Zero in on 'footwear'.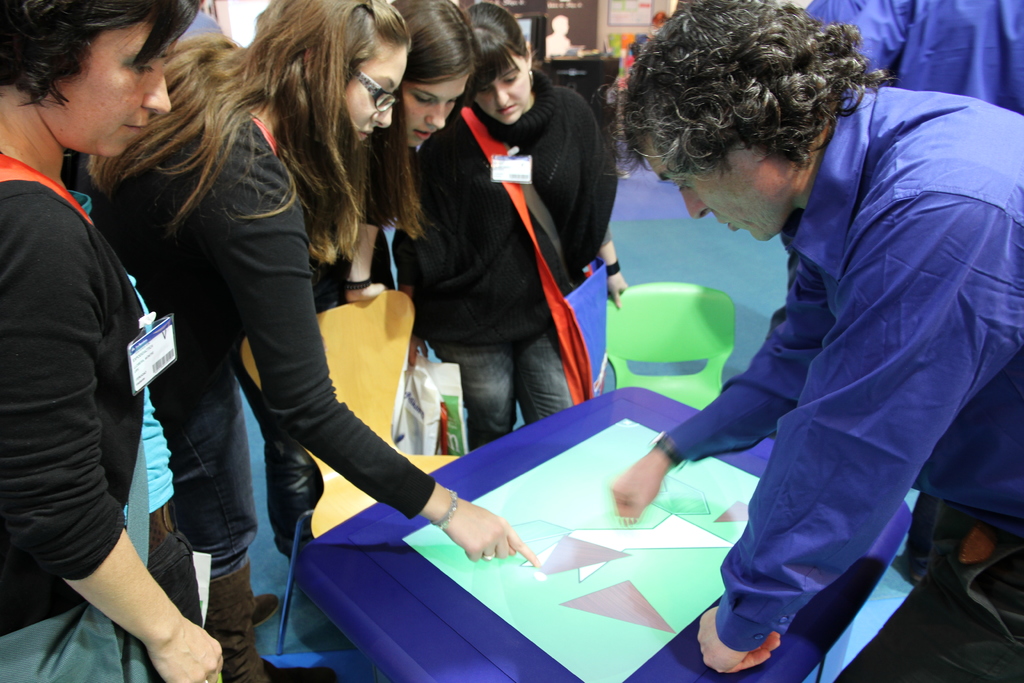
Zeroed in: {"x1": 255, "y1": 595, "x2": 280, "y2": 626}.
